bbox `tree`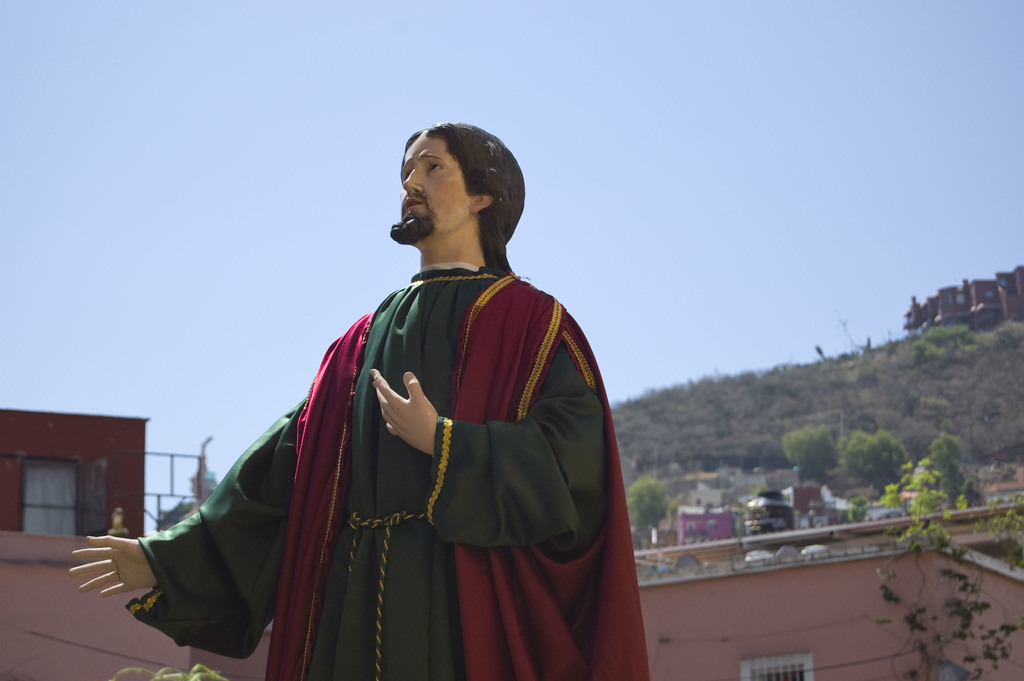
rect(858, 452, 956, 545)
